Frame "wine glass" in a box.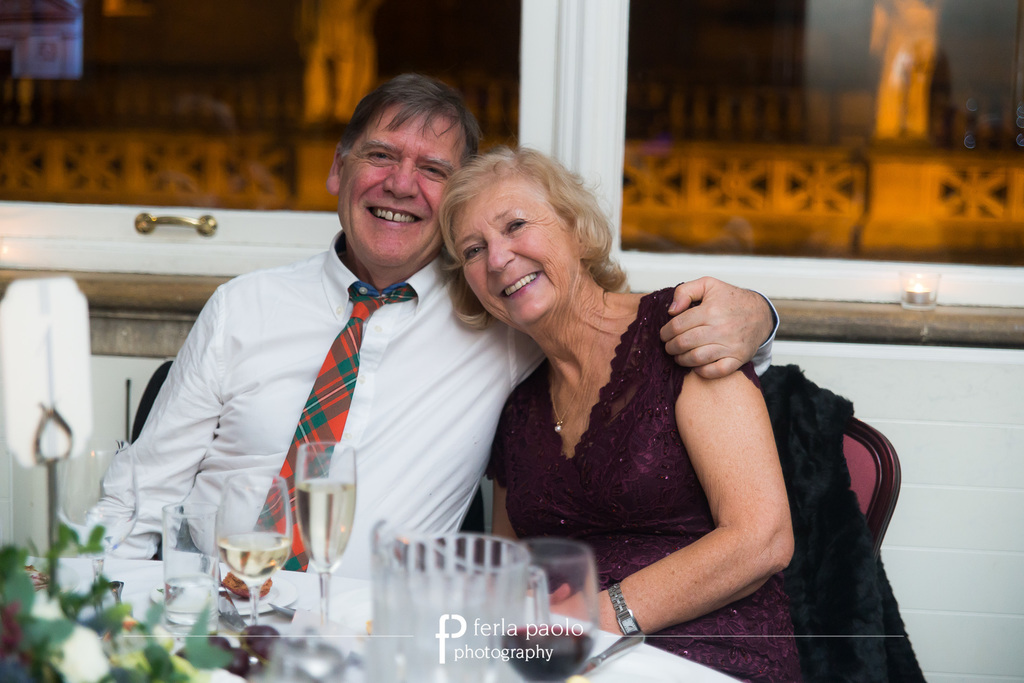
BBox(499, 537, 601, 682).
